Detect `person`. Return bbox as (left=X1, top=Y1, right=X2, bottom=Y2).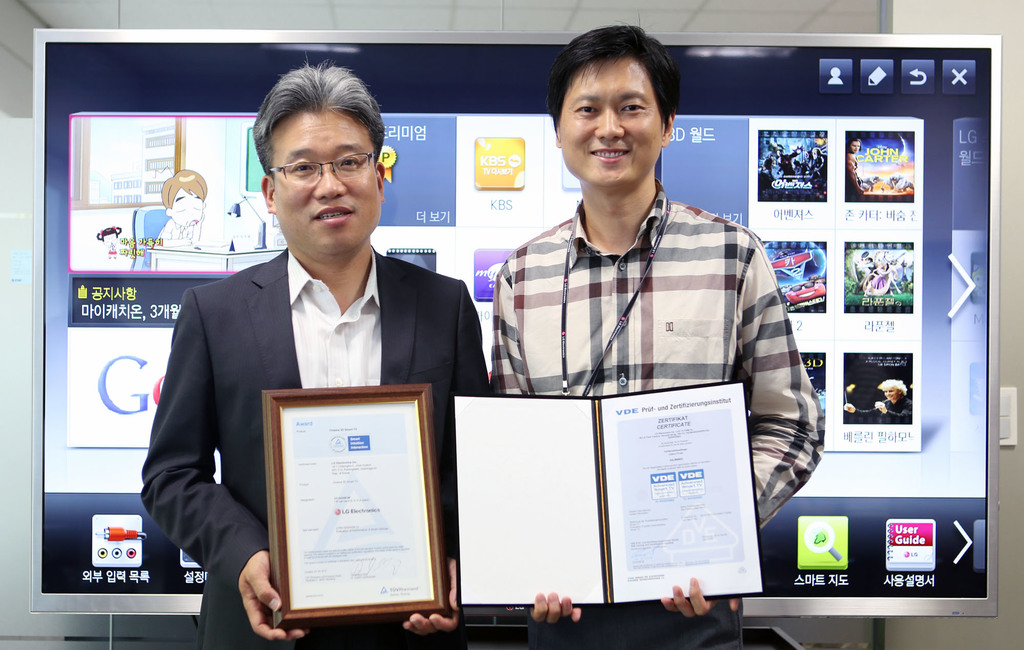
(left=152, top=168, right=209, bottom=250).
